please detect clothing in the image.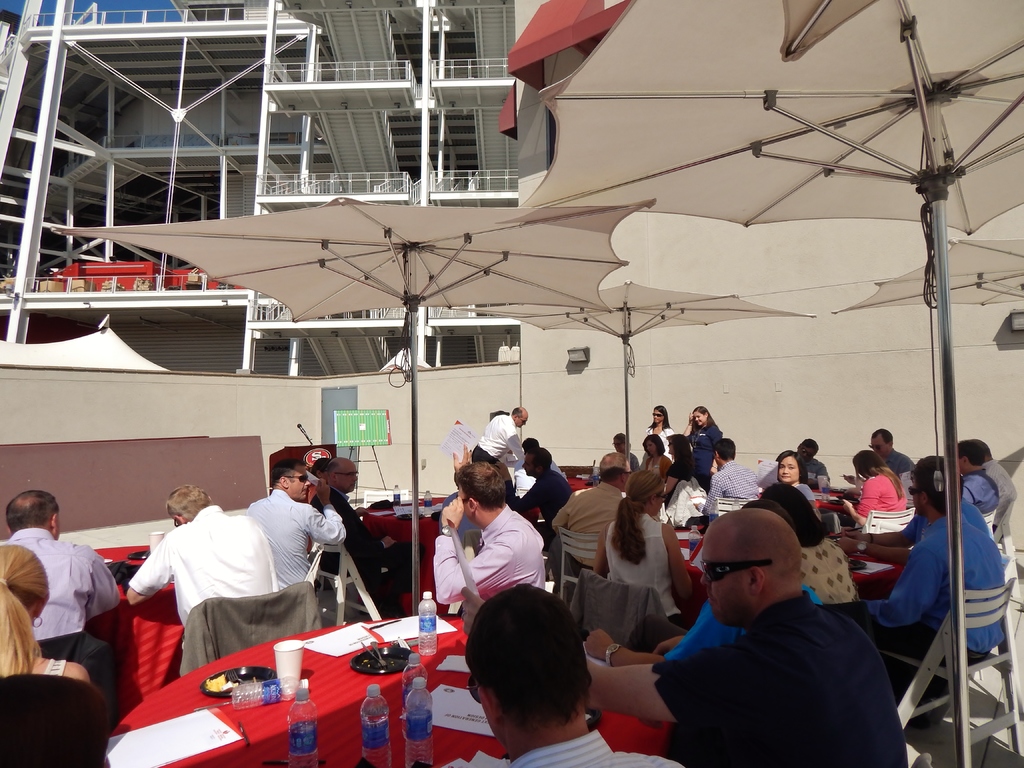
rect(309, 488, 426, 600).
